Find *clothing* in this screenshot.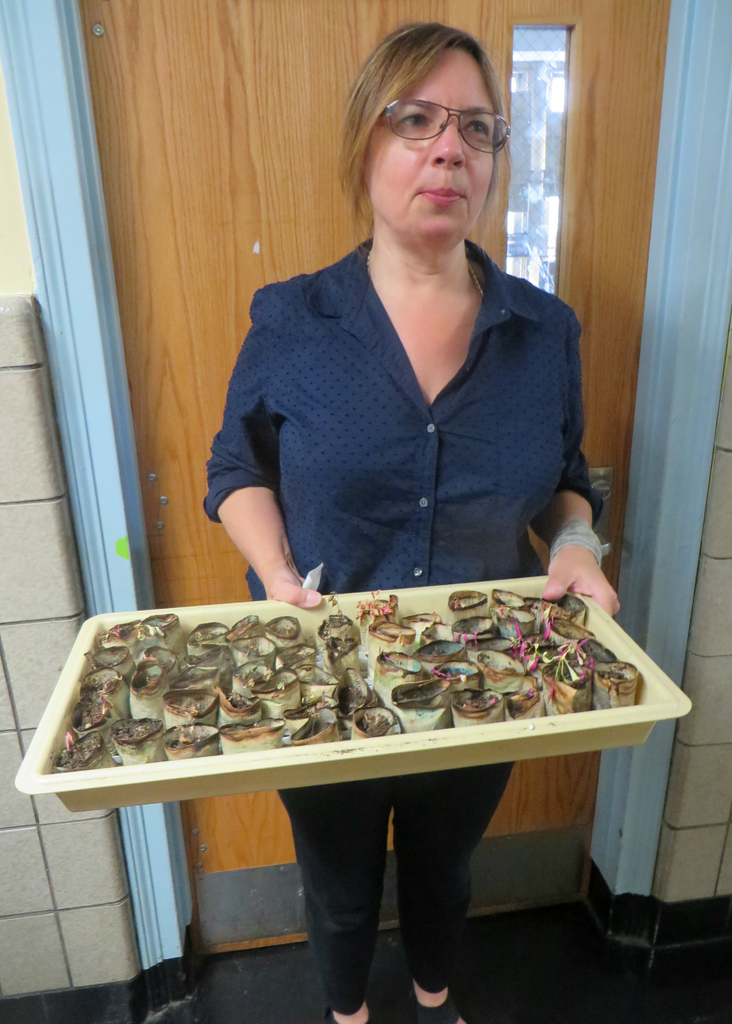
The bounding box for *clothing* is x1=202 y1=229 x2=605 y2=988.
